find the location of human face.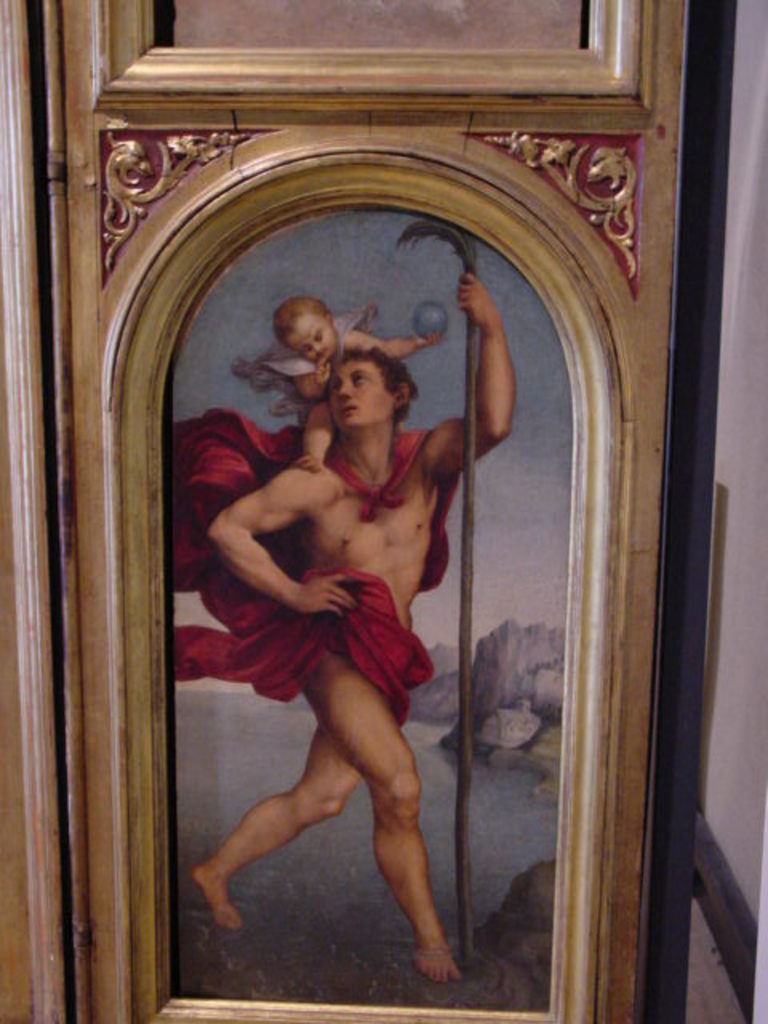
Location: <bbox>330, 360, 395, 426</bbox>.
